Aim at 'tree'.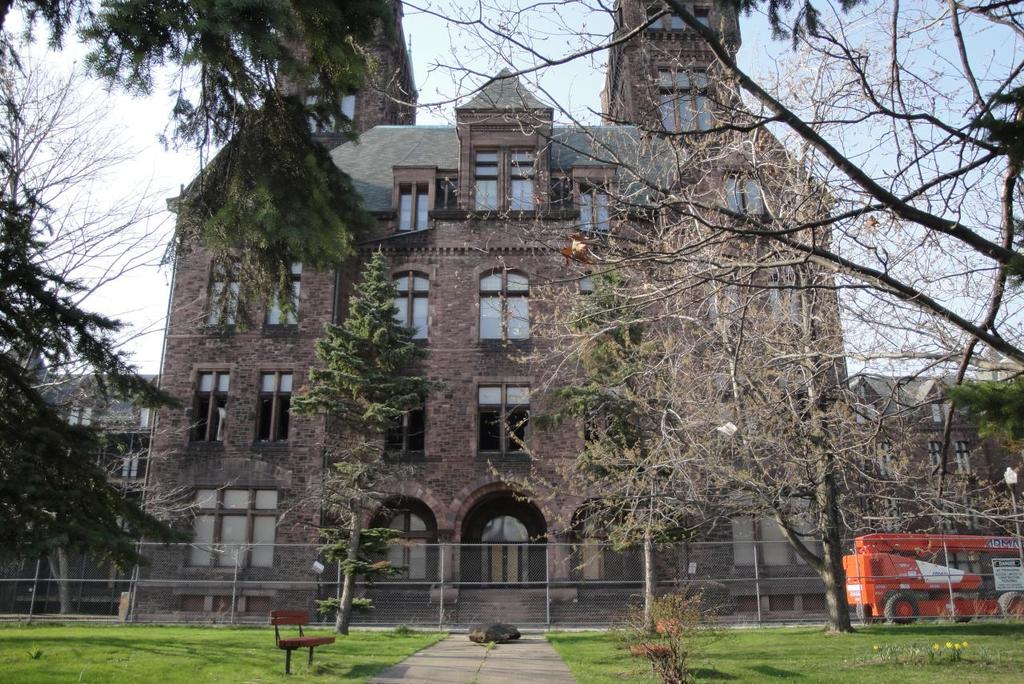
Aimed at box(0, 0, 395, 322).
